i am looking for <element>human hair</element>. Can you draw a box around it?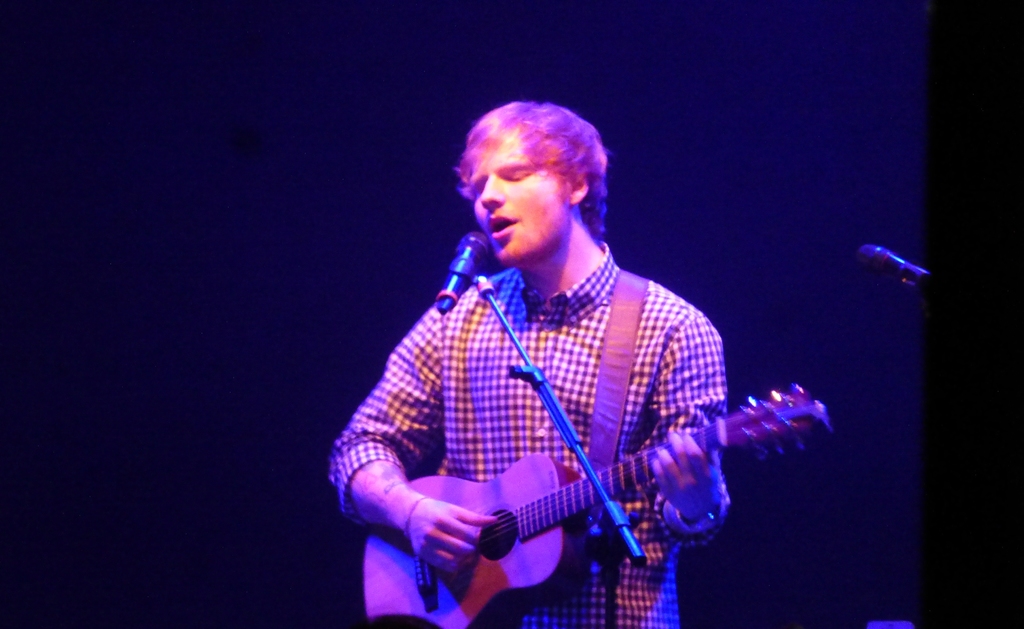
Sure, the bounding box is Rect(456, 101, 611, 253).
